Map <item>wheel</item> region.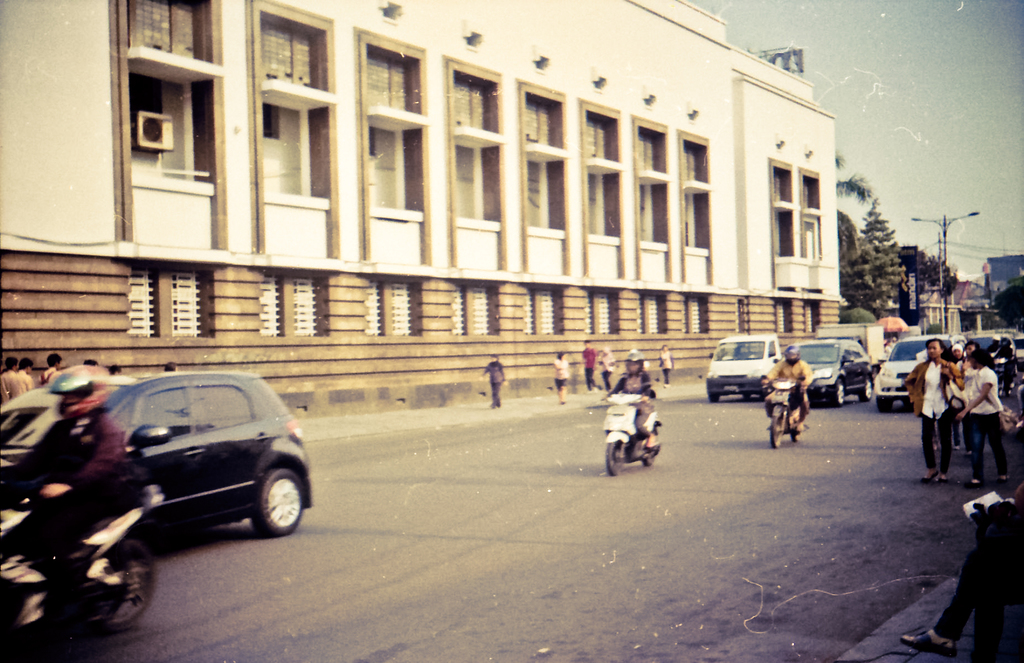
Mapped to BBox(827, 379, 843, 408).
